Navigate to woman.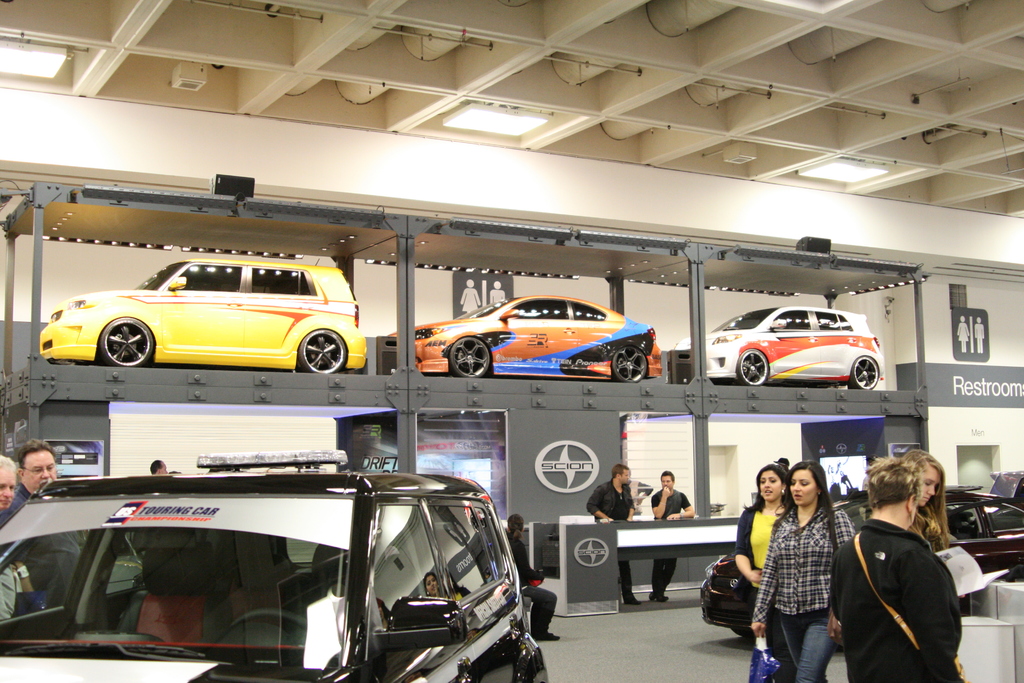
Navigation target: box=[735, 465, 791, 573].
